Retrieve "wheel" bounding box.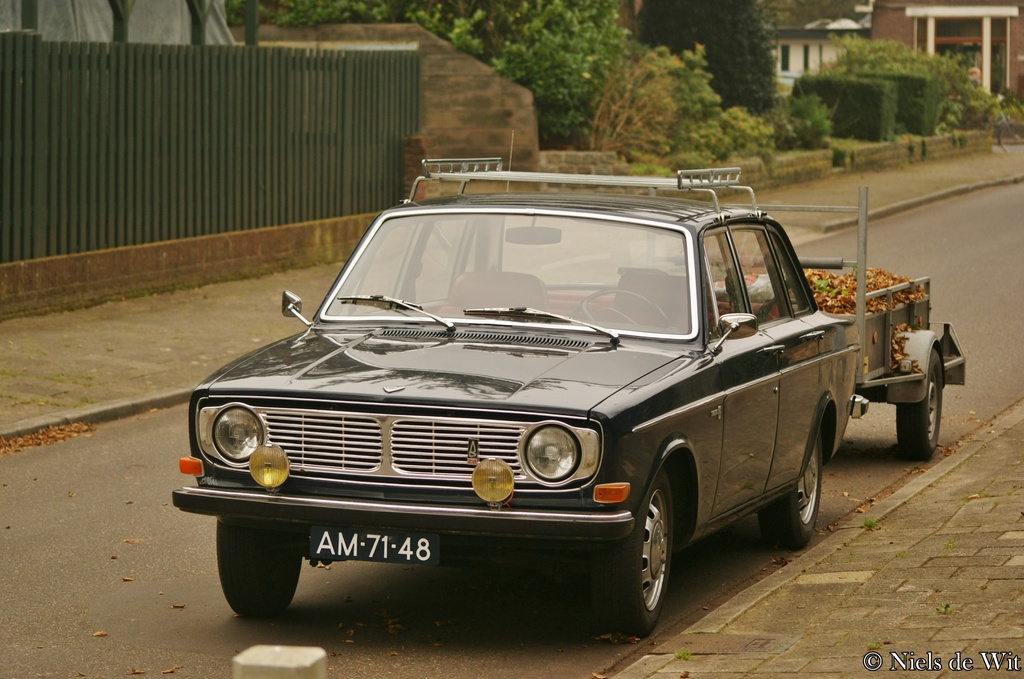
Bounding box: 216/521/300/617.
